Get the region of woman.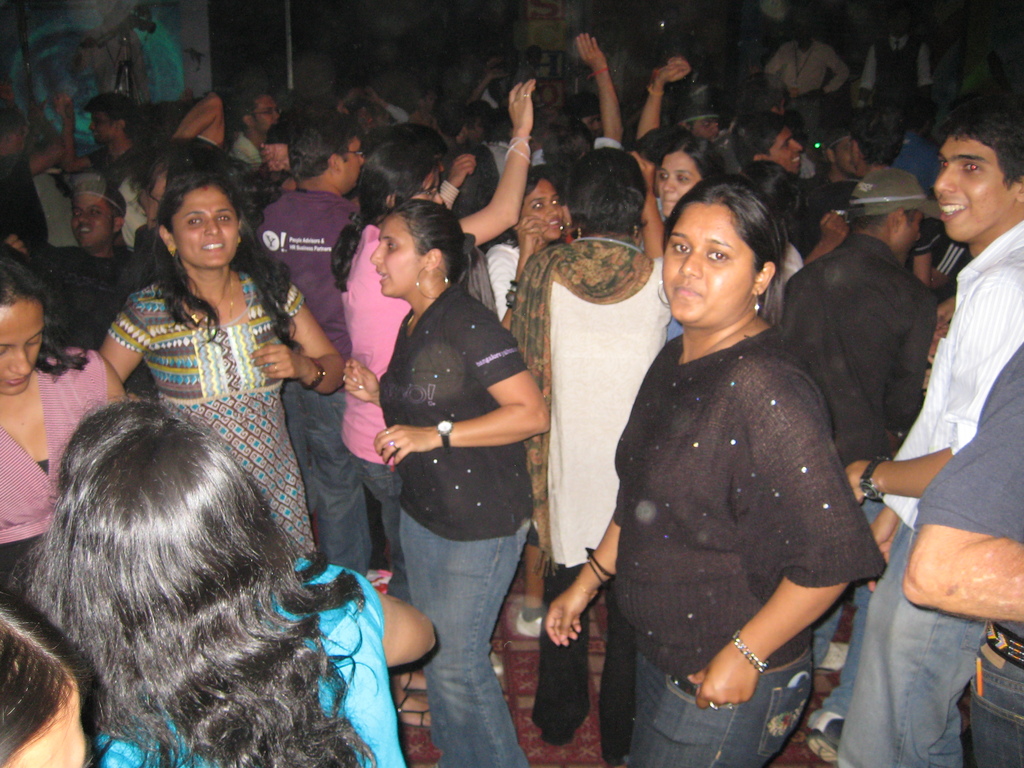
{"x1": 657, "y1": 132, "x2": 727, "y2": 221}.
